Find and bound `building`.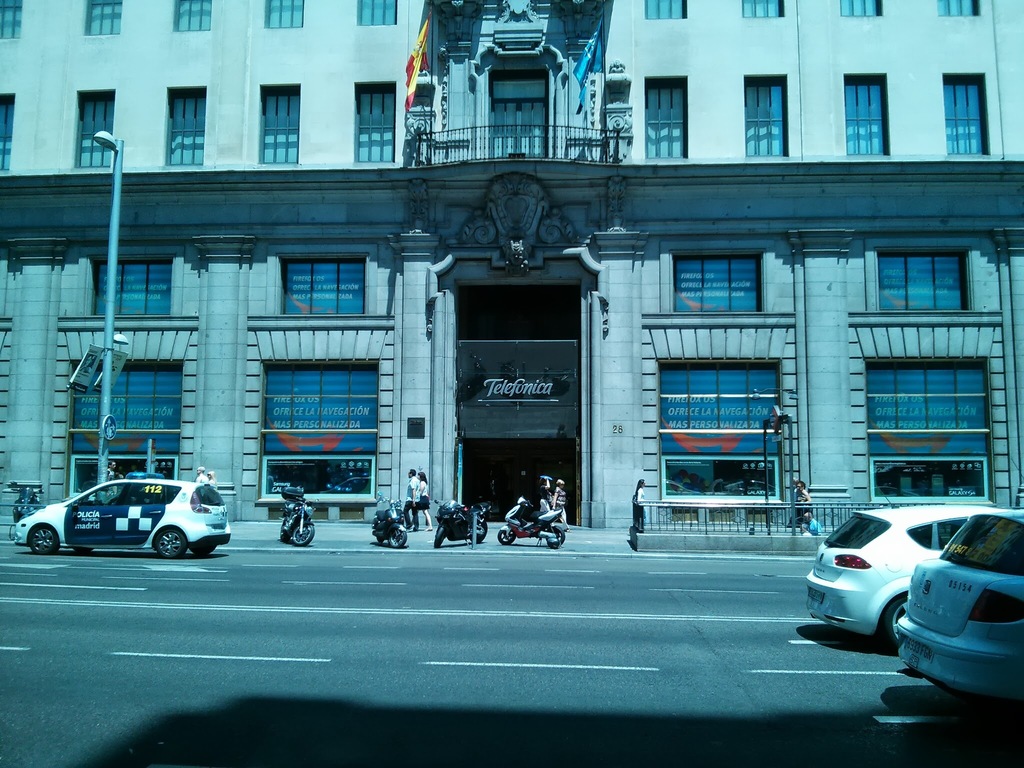
Bound: locate(0, 0, 1023, 531).
